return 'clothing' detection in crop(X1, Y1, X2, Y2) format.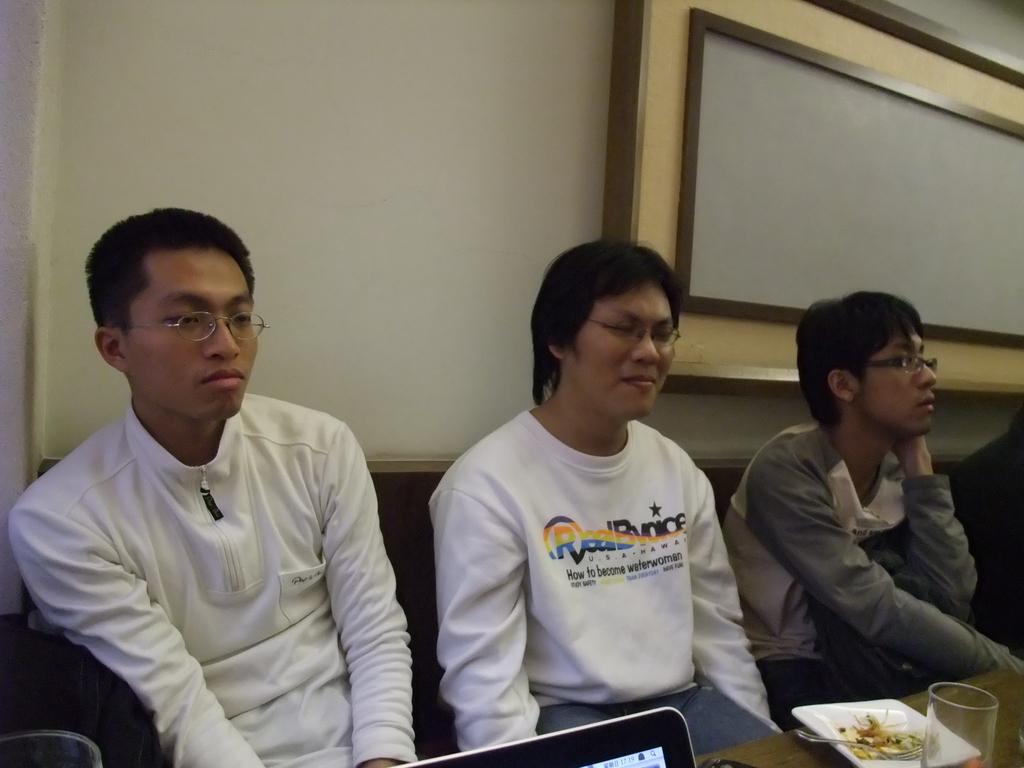
crop(6, 392, 420, 767).
